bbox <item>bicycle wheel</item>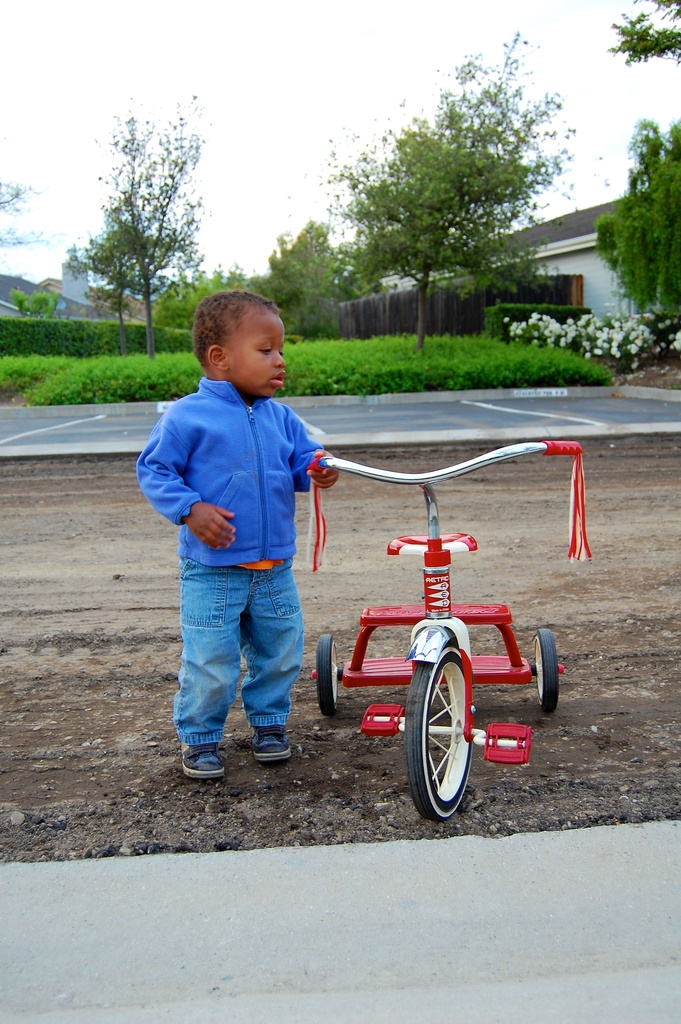
(534, 624, 564, 717)
